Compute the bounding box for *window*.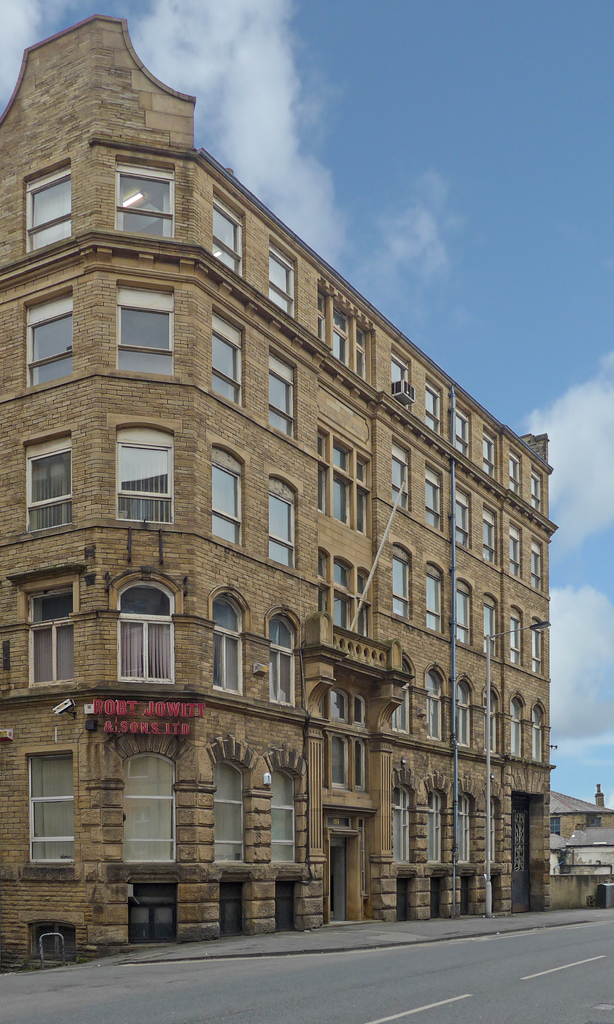
bbox(506, 520, 528, 583).
